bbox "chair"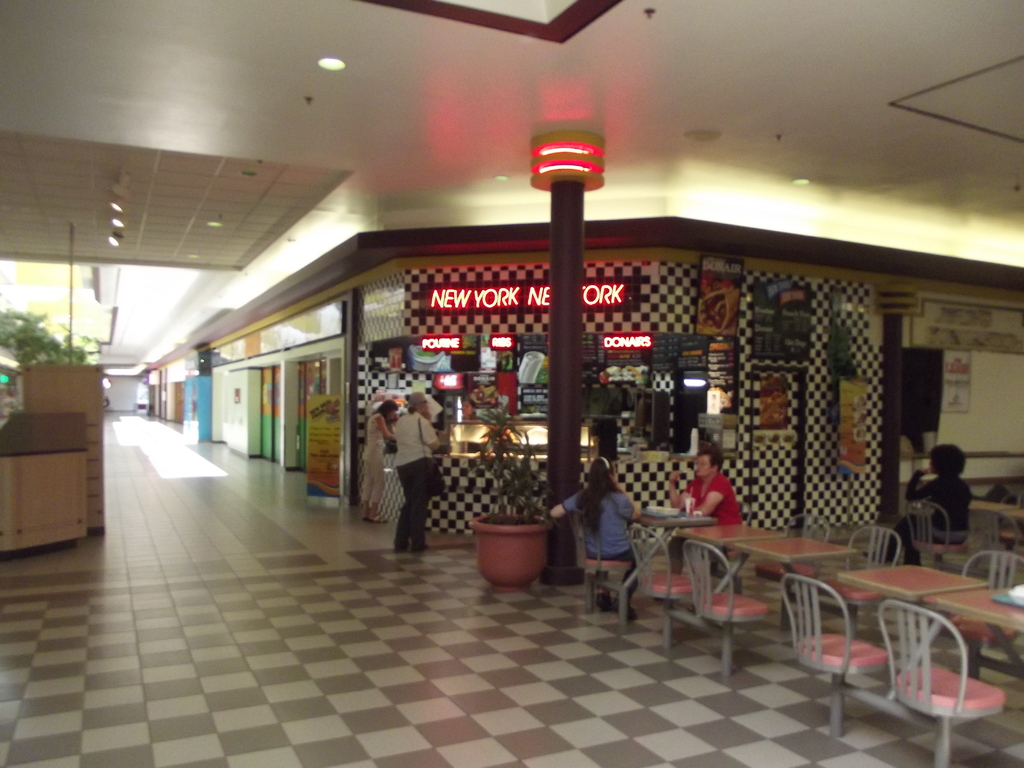
(876,601,1007,767)
